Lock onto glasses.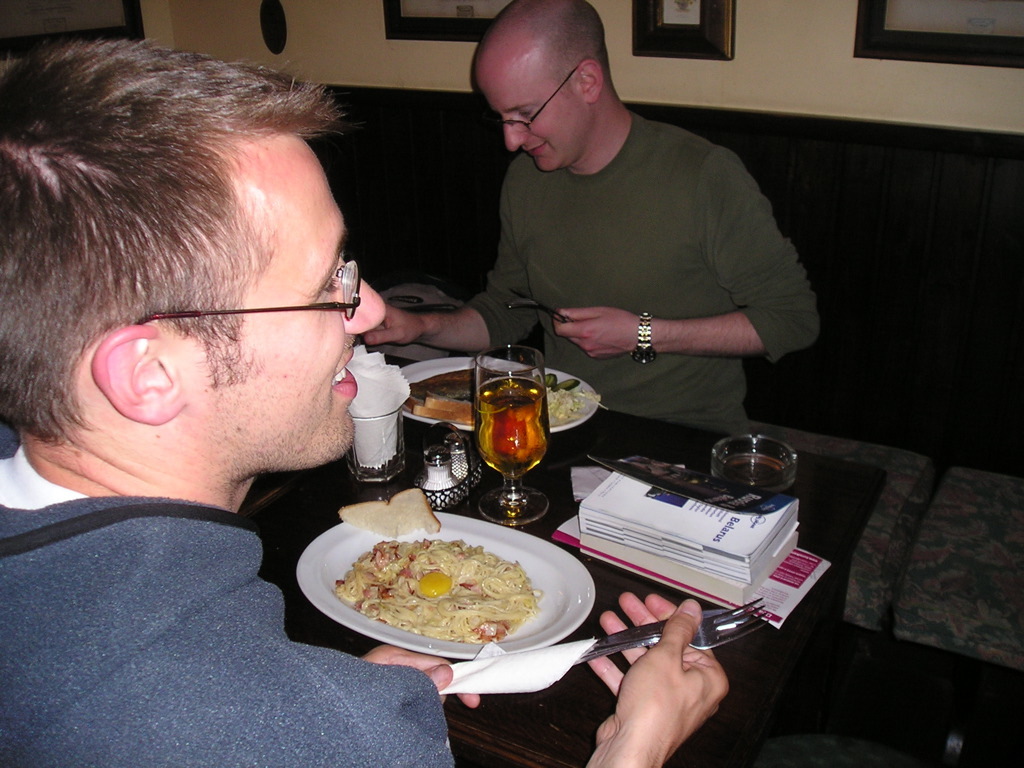
Locked: [482,46,595,135].
